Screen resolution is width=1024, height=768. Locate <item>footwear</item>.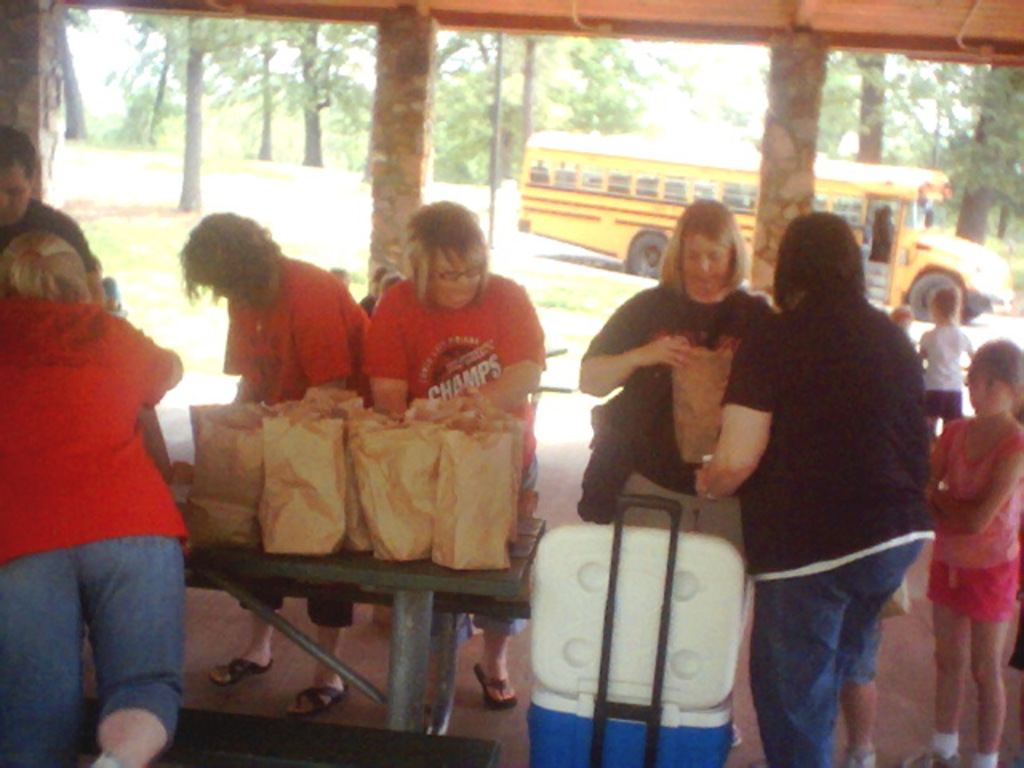
<bbox>475, 653, 526, 715</bbox>.
